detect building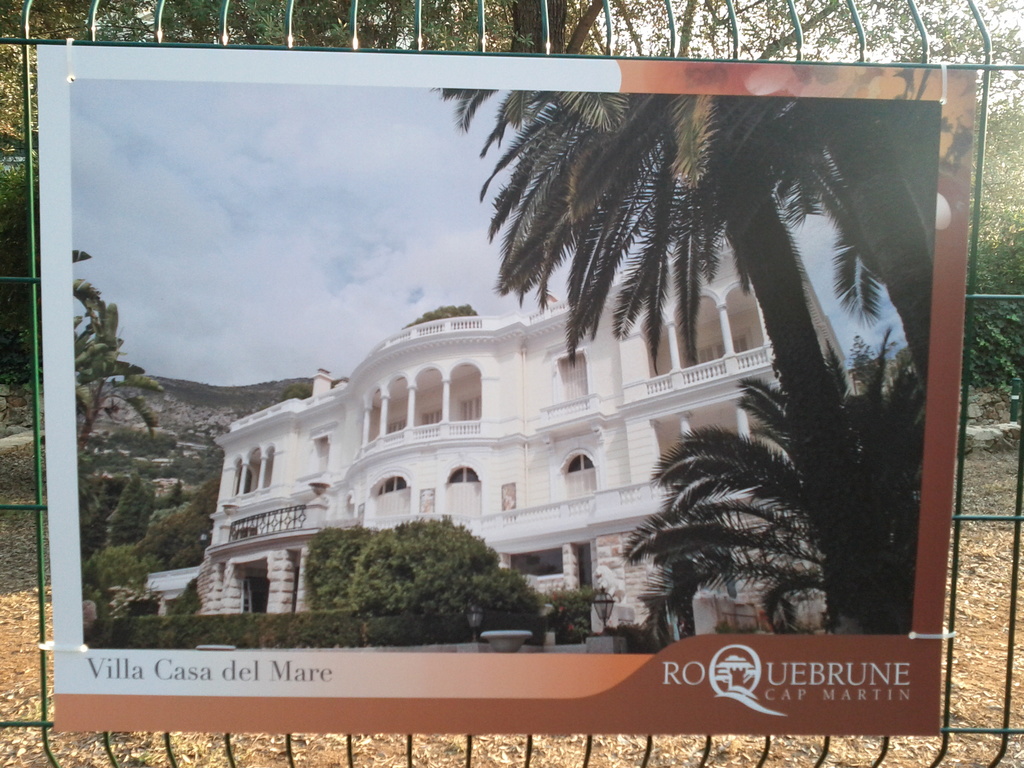
box=[145, 223, 849, 636]
